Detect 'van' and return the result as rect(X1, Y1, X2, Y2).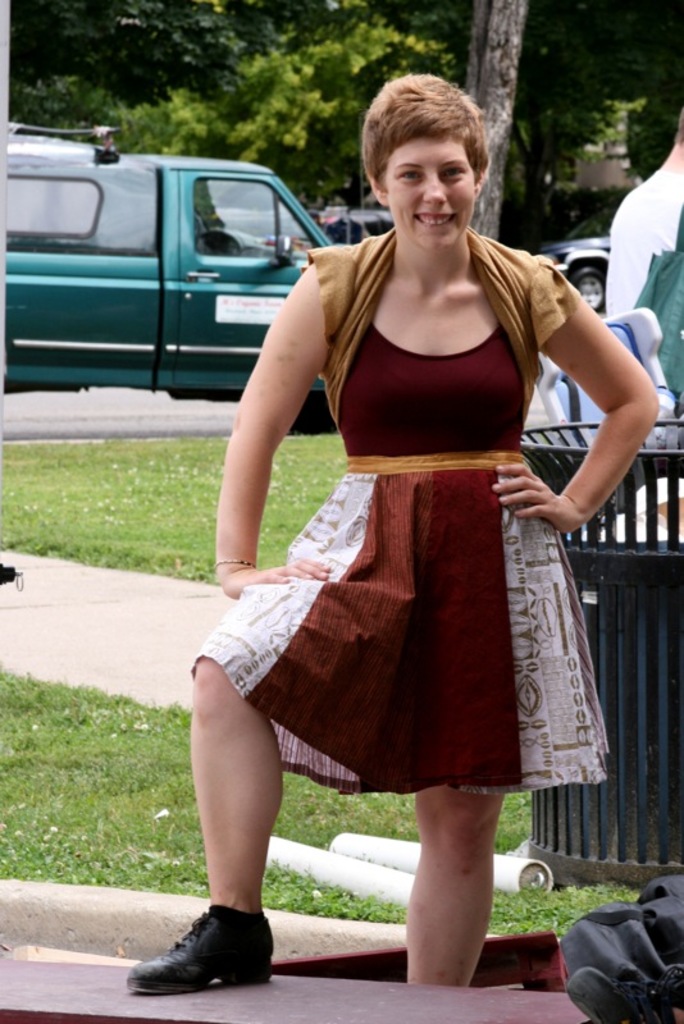
rect(4, 120, 343, 433).
